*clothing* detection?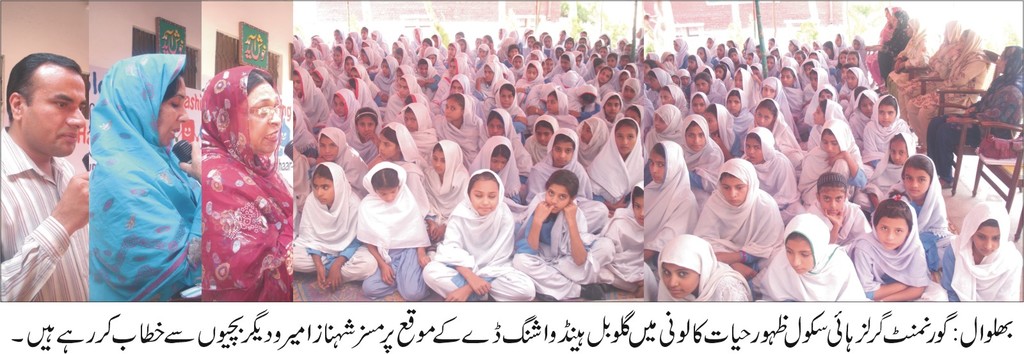
{"left": 853, "top": 87, "right": 881, "bottom": 128}
